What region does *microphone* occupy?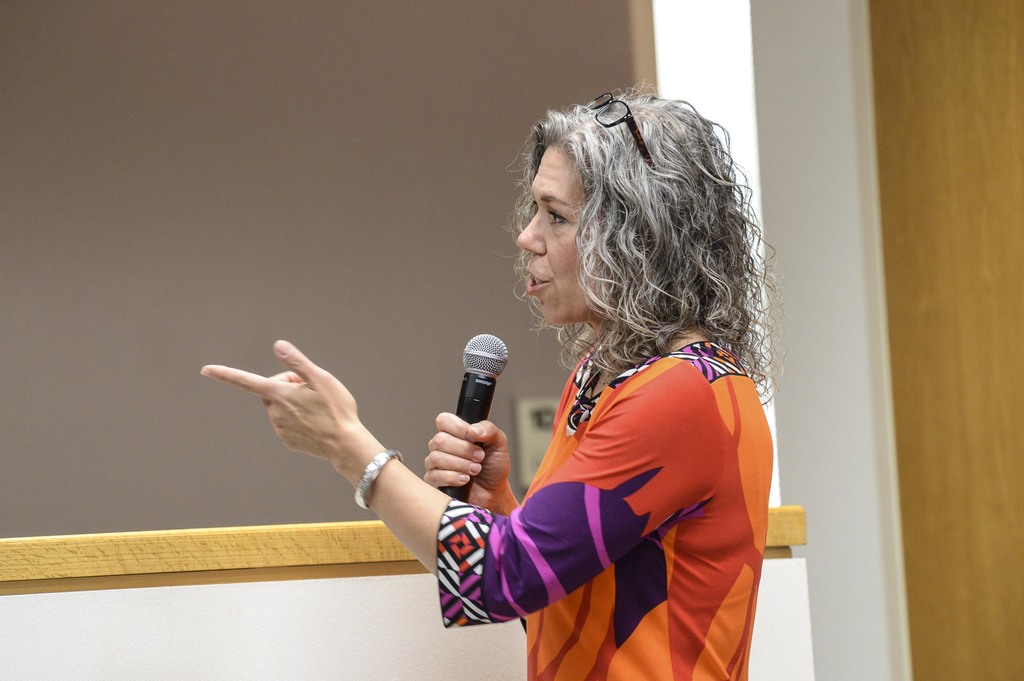
x1=434, y1=341, x2=516, y2=447.
